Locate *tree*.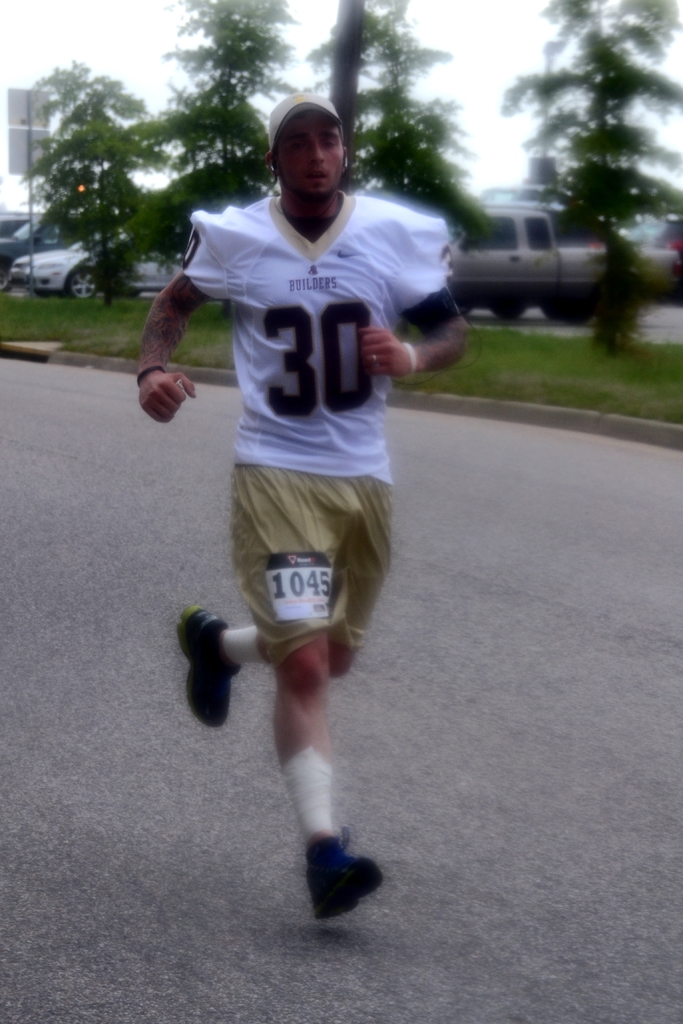
Bounding box: 122 0 302 274.
